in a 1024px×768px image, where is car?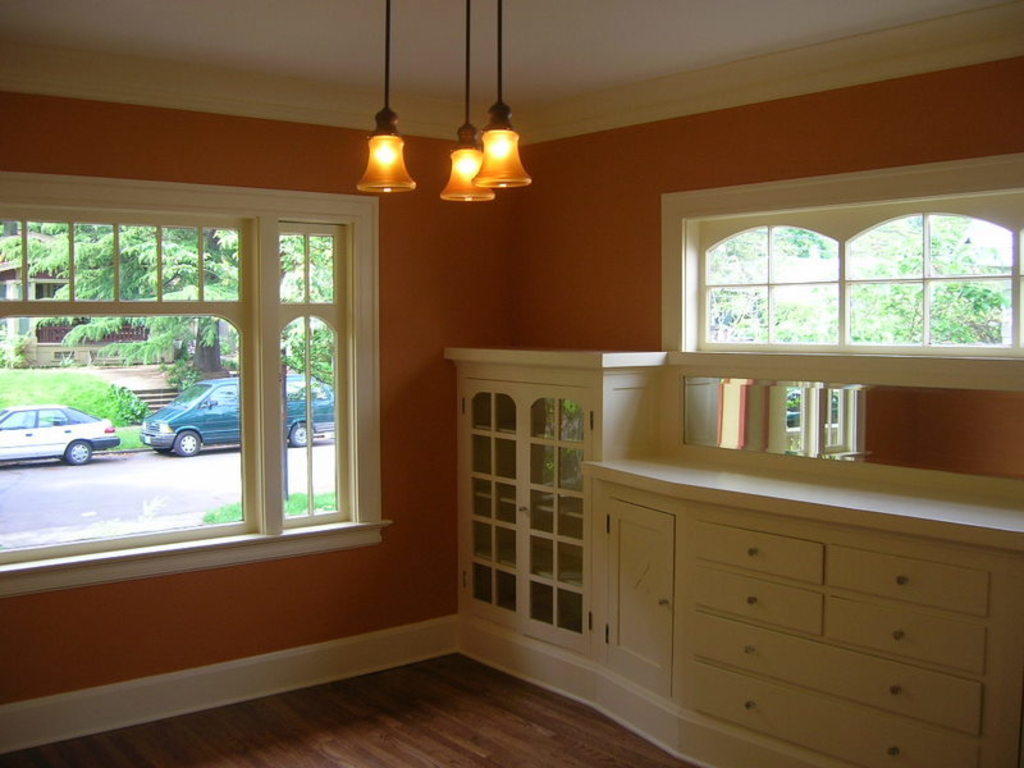
133,376,334,458.
